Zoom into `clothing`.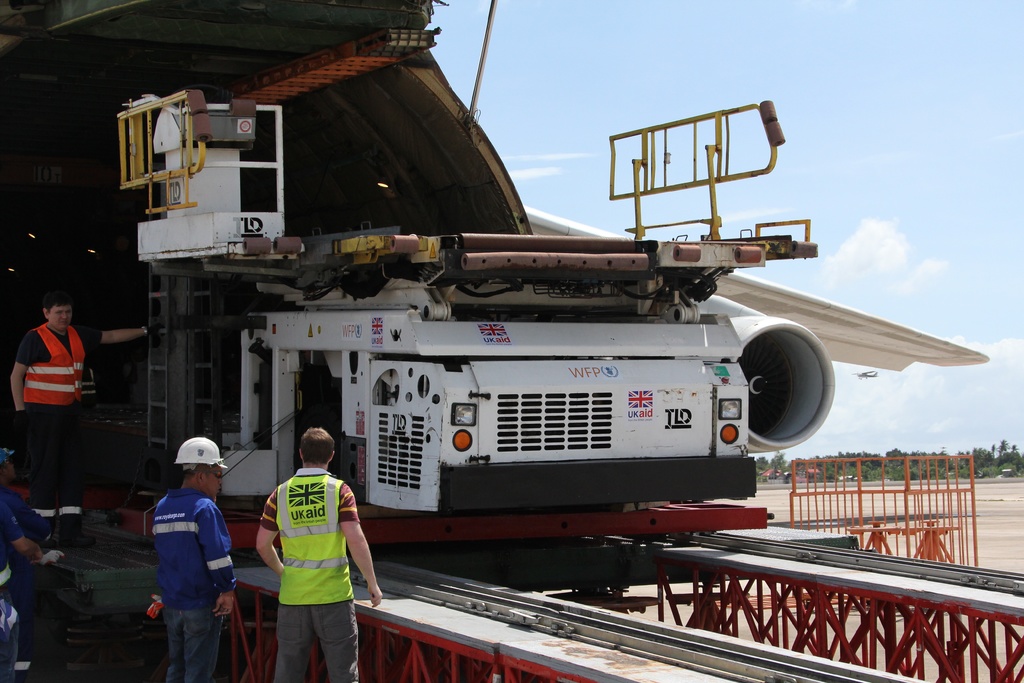
Zoom target: box(0, 506, 20, 604).
